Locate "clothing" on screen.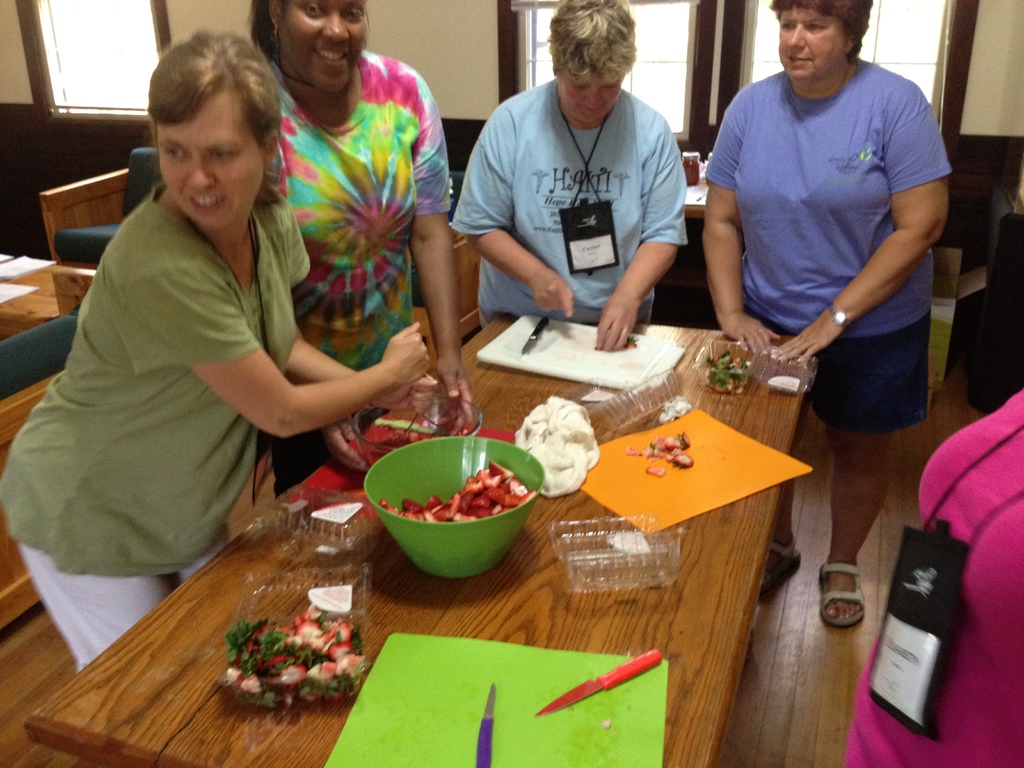
On screen at <region>712, 19, 943, 447</region>.
